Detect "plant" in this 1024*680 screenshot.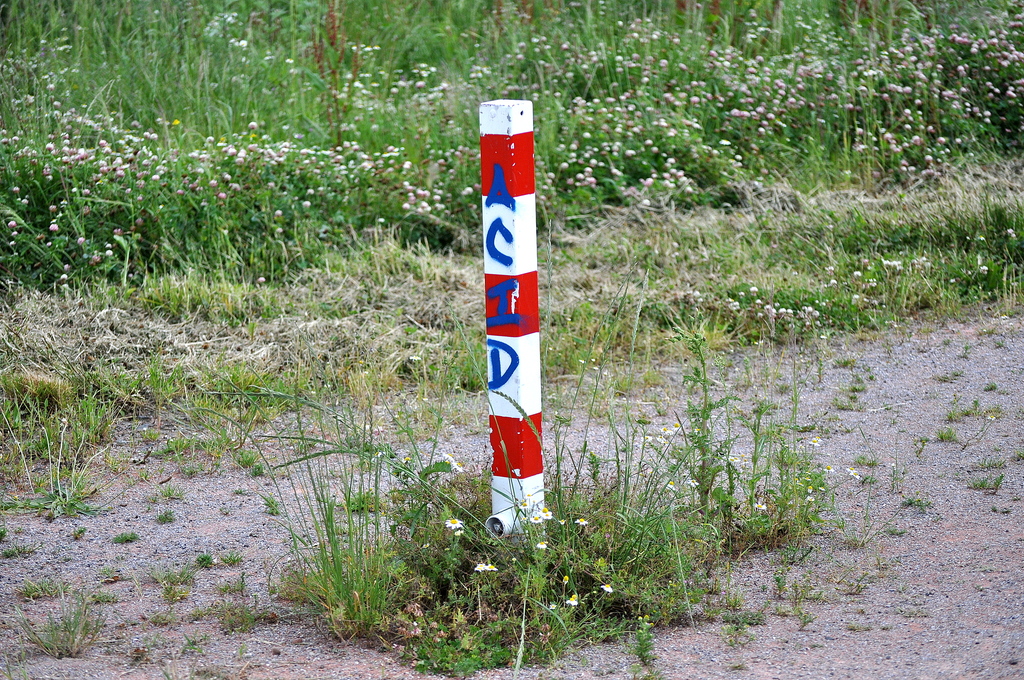
Detection: x1=760 y1=570 x2=822 y2=635.
